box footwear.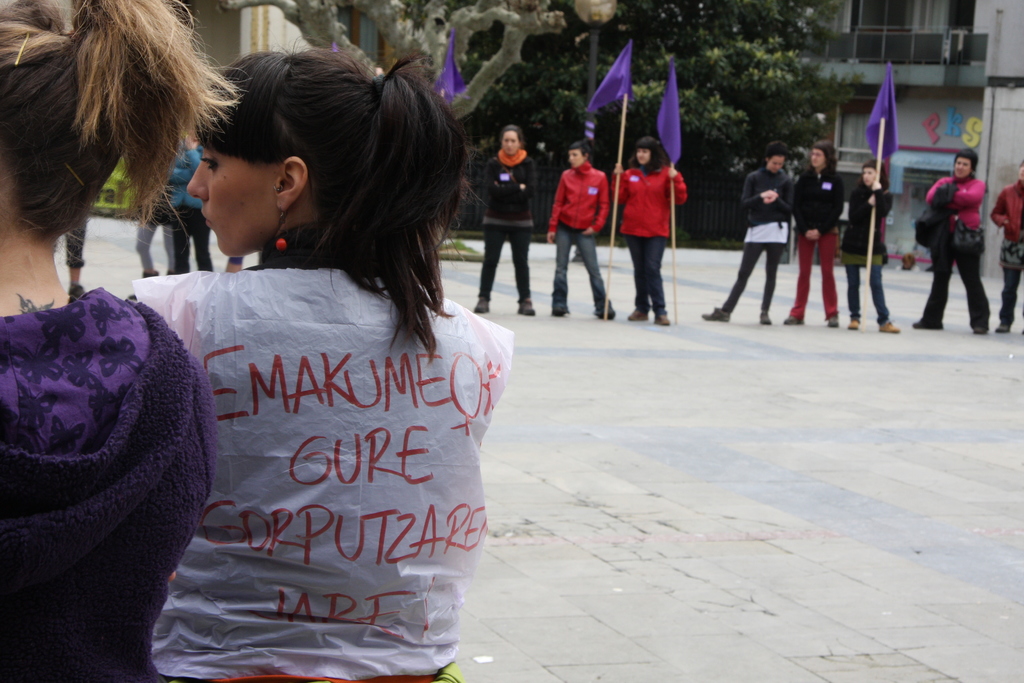
[x1=515, y1=299, x2=536, y2=315].
